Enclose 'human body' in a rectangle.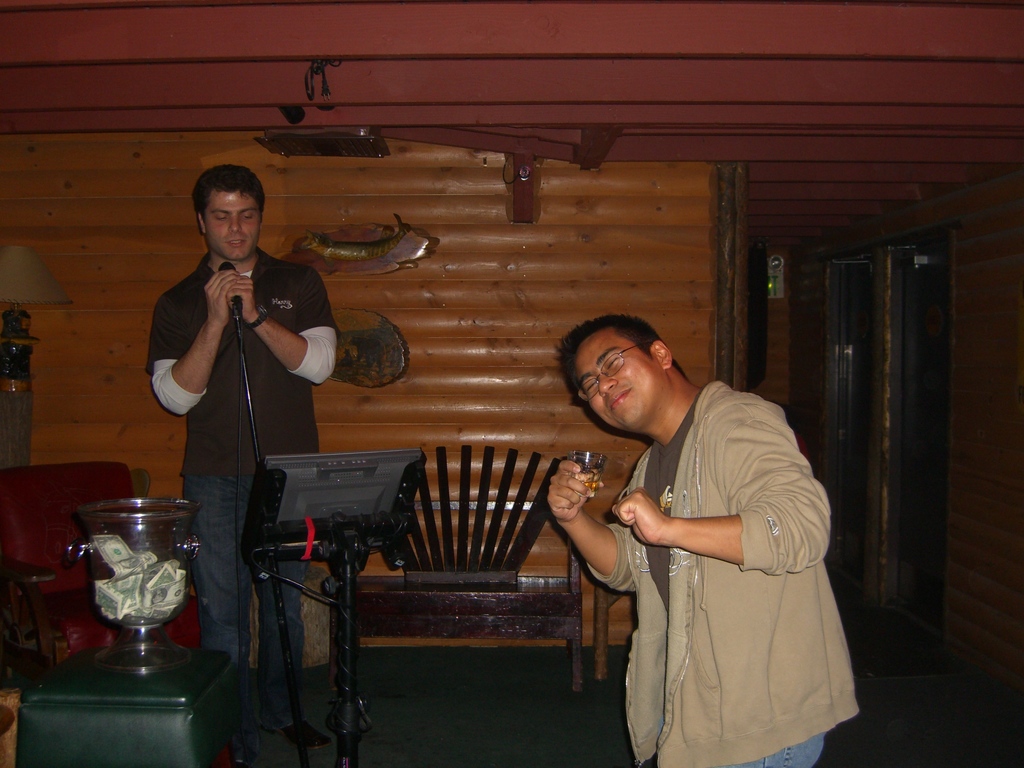
(left=147, top=151, right=340, bottom=705).
